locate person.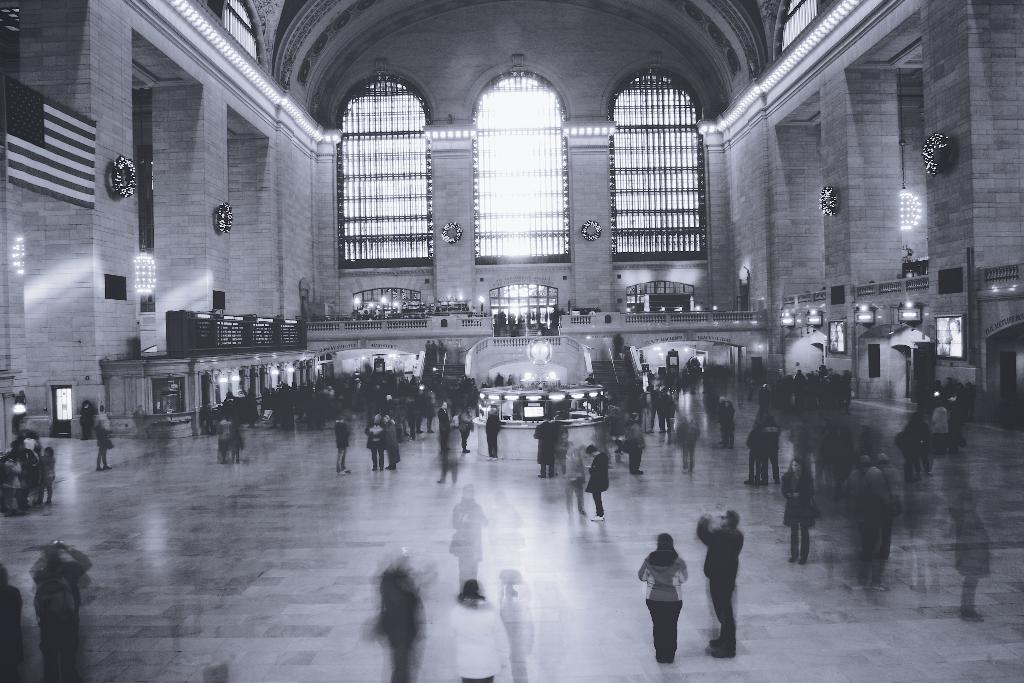
Bounding box: (x1=445, y1=574, x2=512, y2=682).
